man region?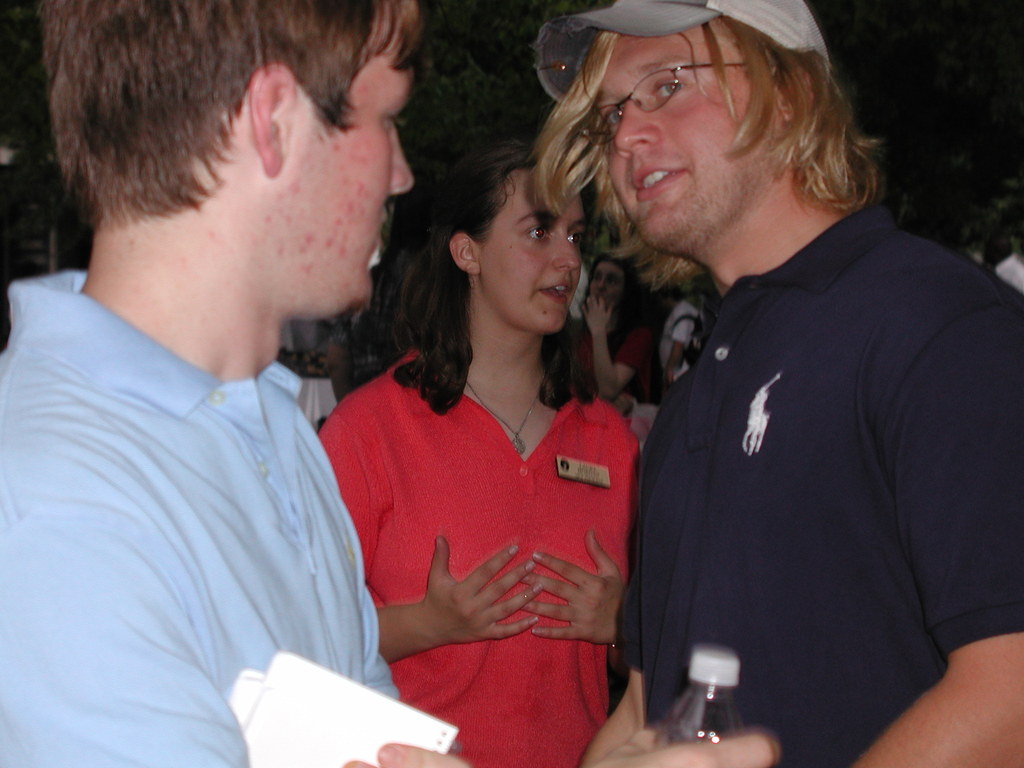
x1=559 y1=0 x2=1023 y2=767
